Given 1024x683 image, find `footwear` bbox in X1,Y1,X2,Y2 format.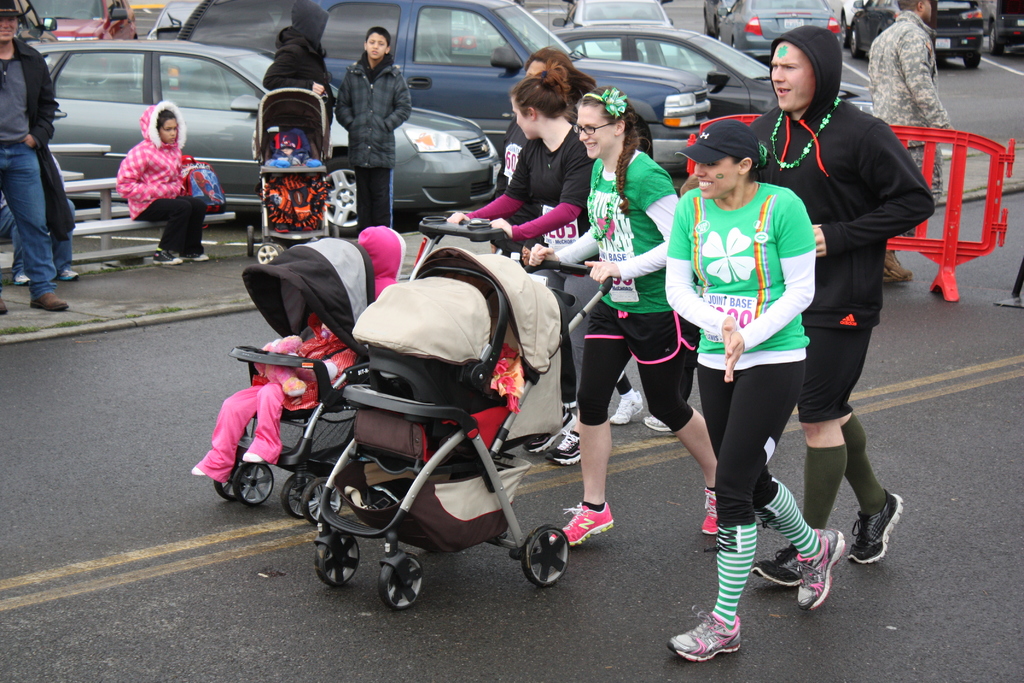
746,550,801,587.
